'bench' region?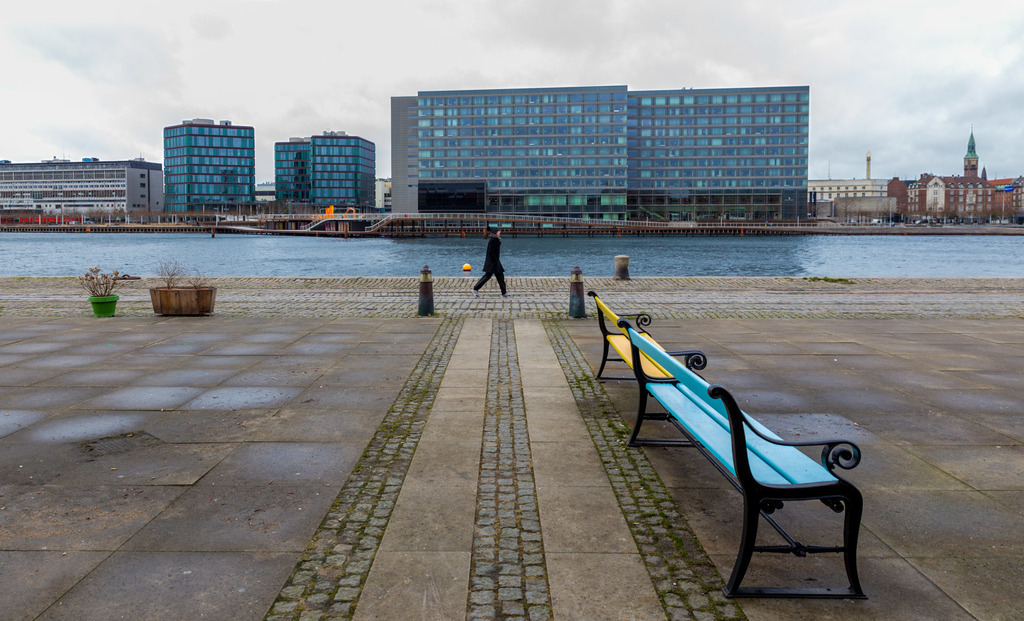
rect(626, 324, 877, 606)
